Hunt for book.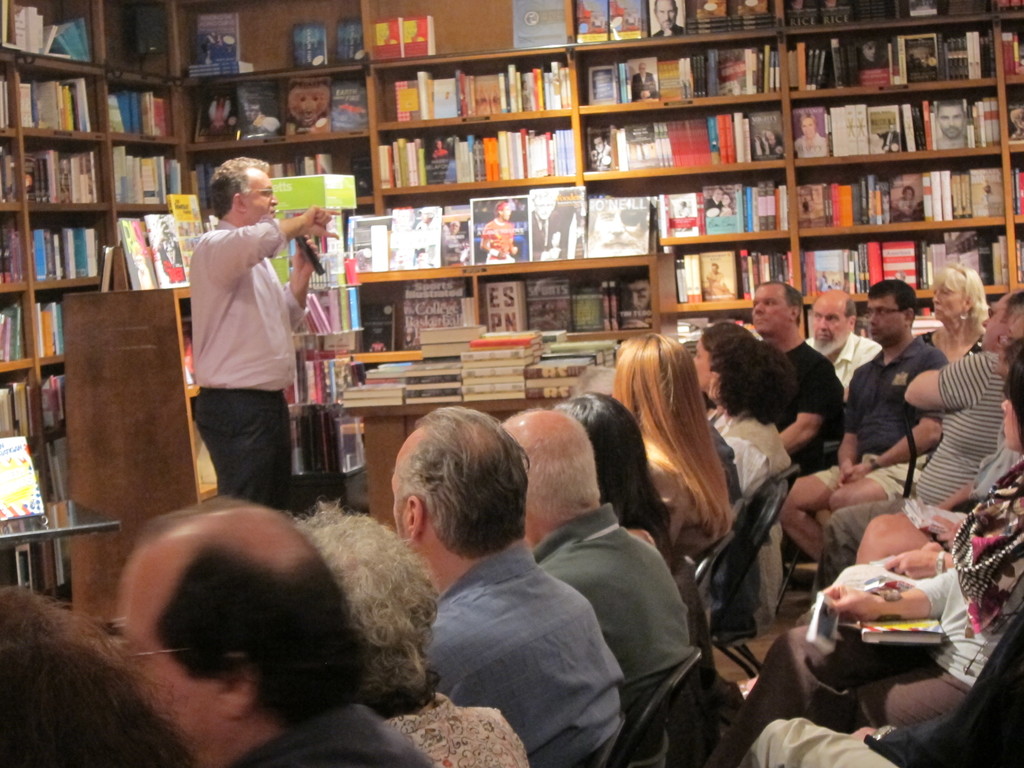
Hunted down at (860,615,945,648).
